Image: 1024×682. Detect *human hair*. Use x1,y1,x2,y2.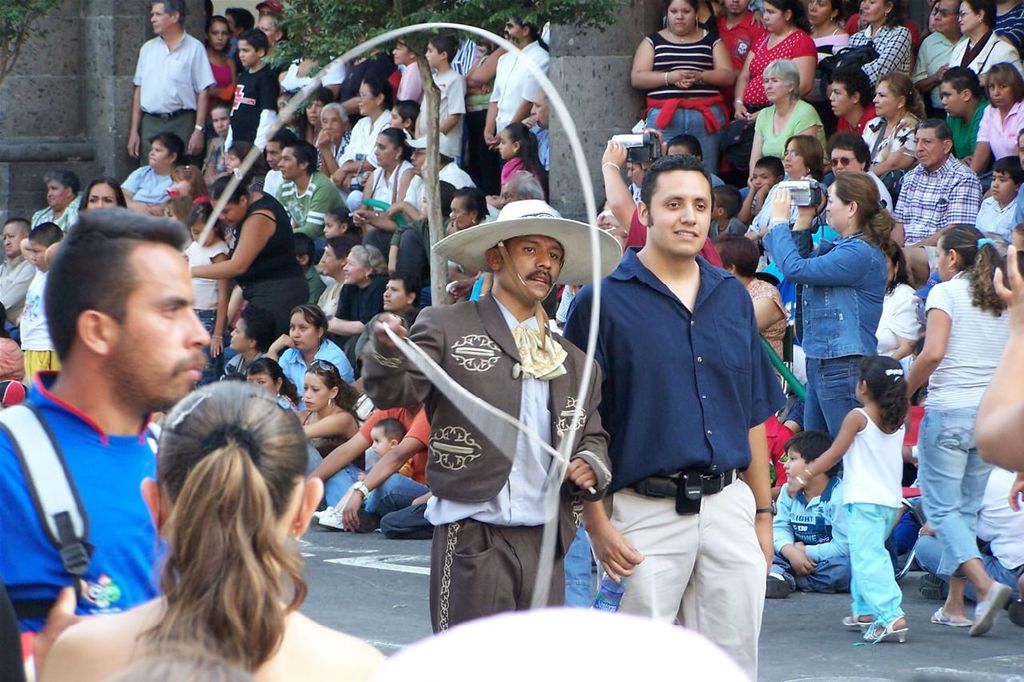
237,313,274,354.
